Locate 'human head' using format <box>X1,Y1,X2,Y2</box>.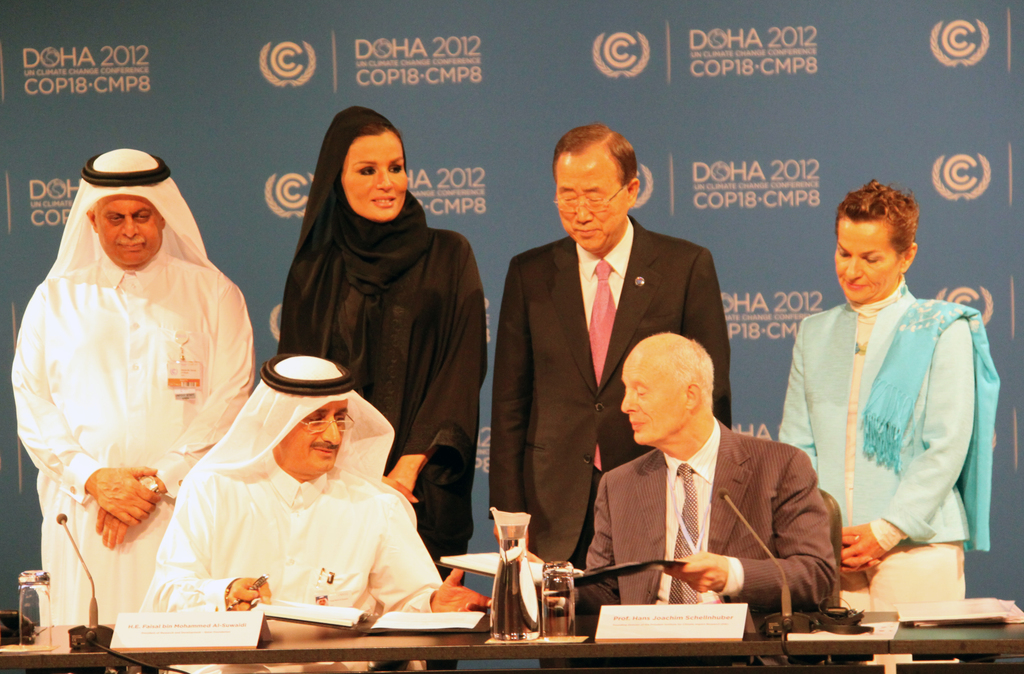
<box>551,120,640,256</box>.
